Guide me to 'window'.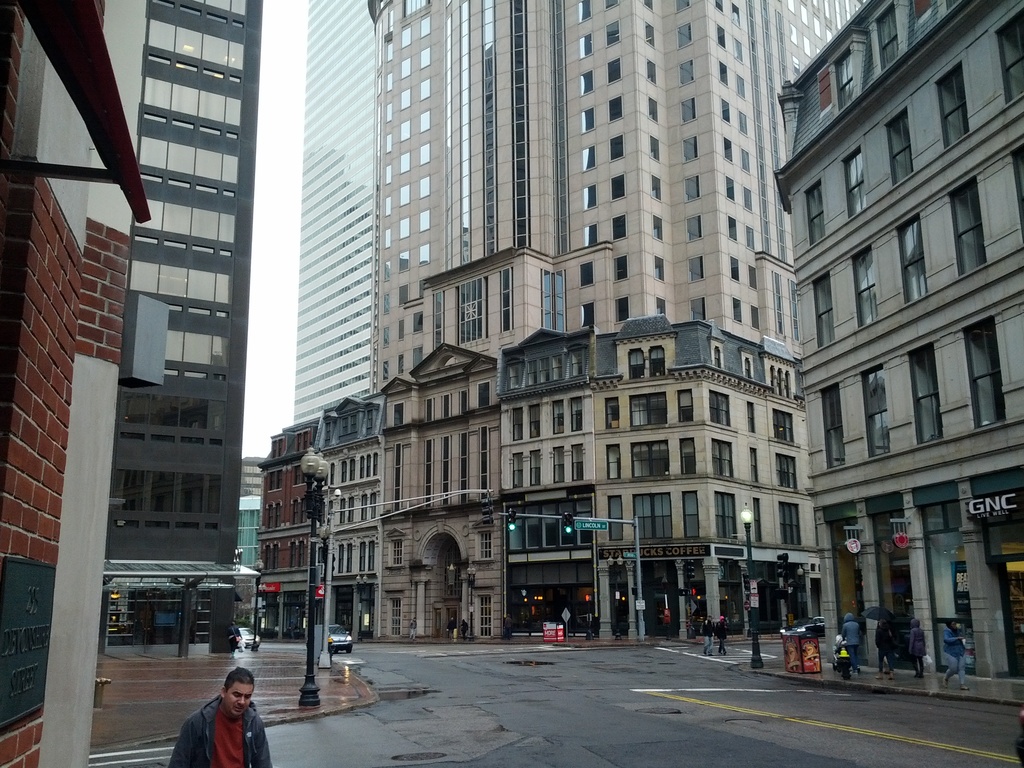
Guidance: 583, 145, 596, 169.
